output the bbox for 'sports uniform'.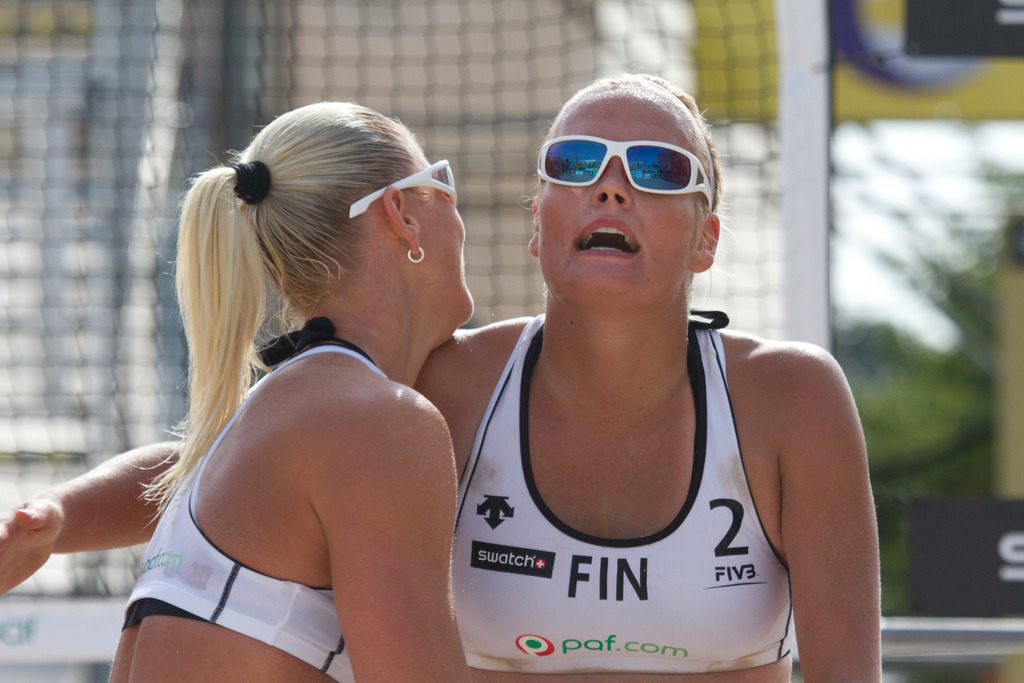
region(455, 319, 796, 679).
